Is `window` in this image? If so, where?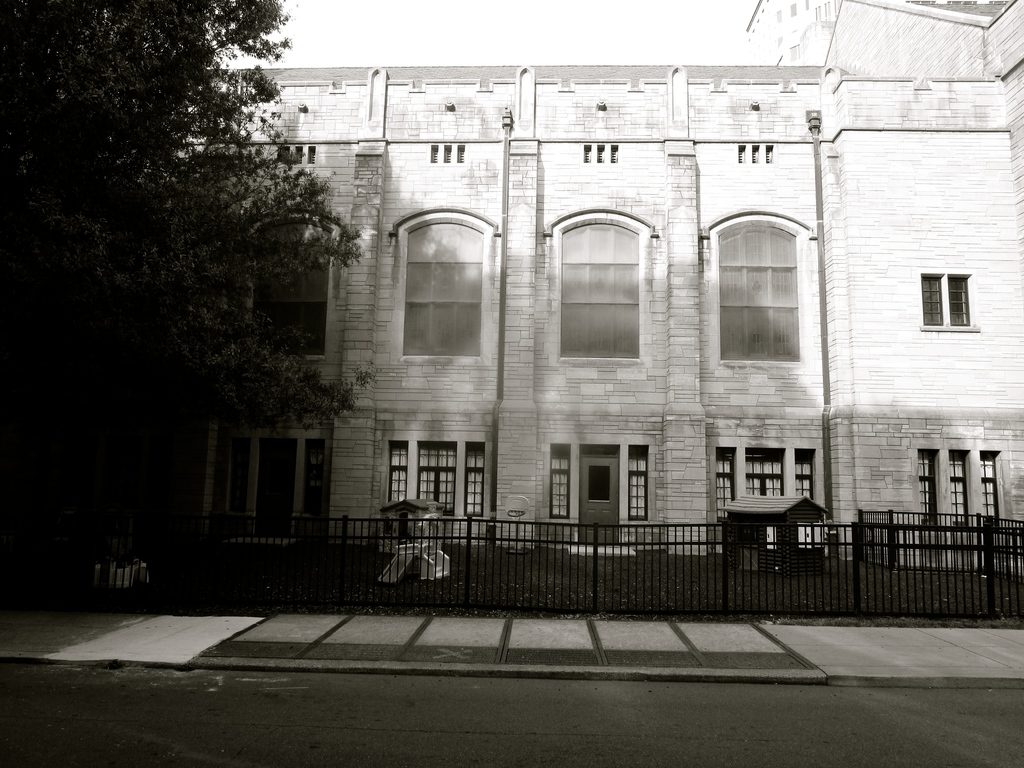
Yes, at Rect(461, 439, 480, 517).
